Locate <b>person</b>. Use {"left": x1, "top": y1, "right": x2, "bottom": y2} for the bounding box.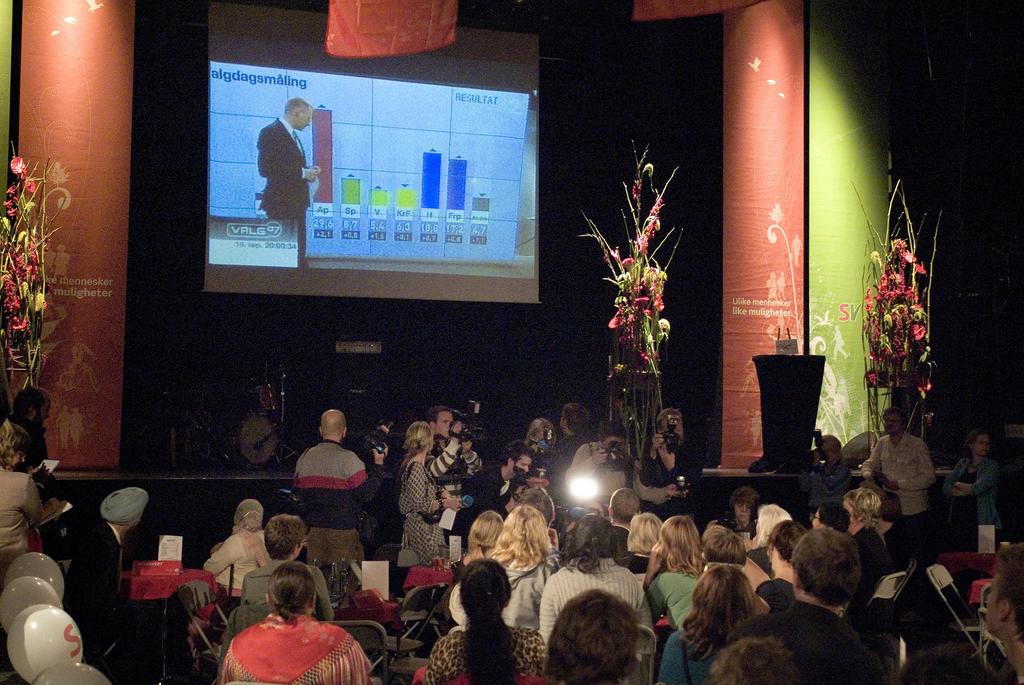
{"left": 554, "top": 400, "right": 592, "bottom": 469}.
